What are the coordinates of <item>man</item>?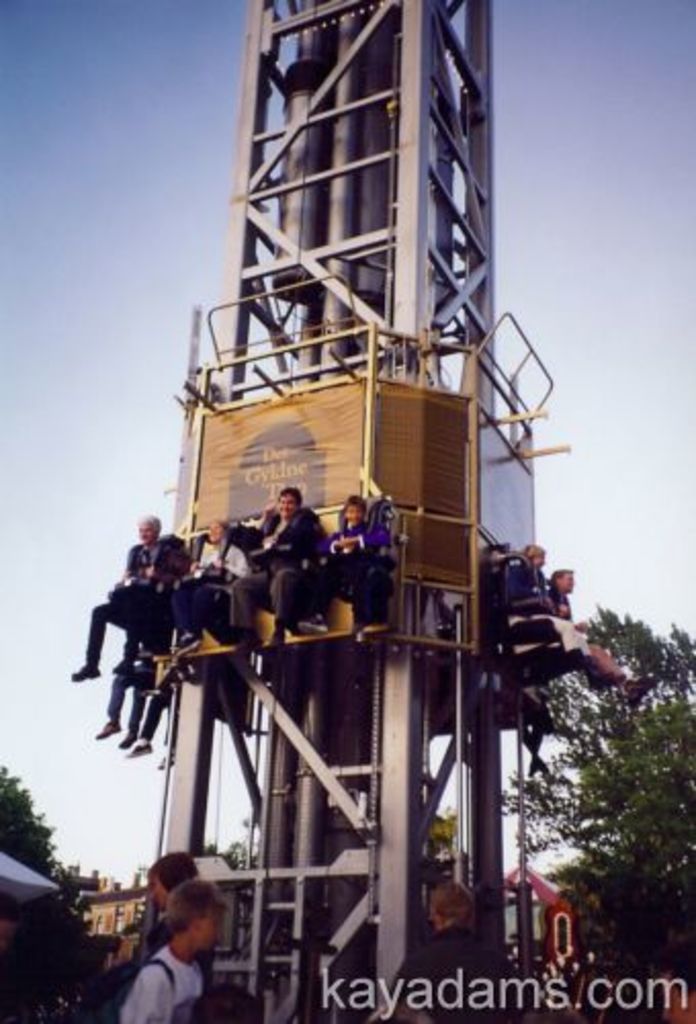
<box>332,475,368,631</box>.
